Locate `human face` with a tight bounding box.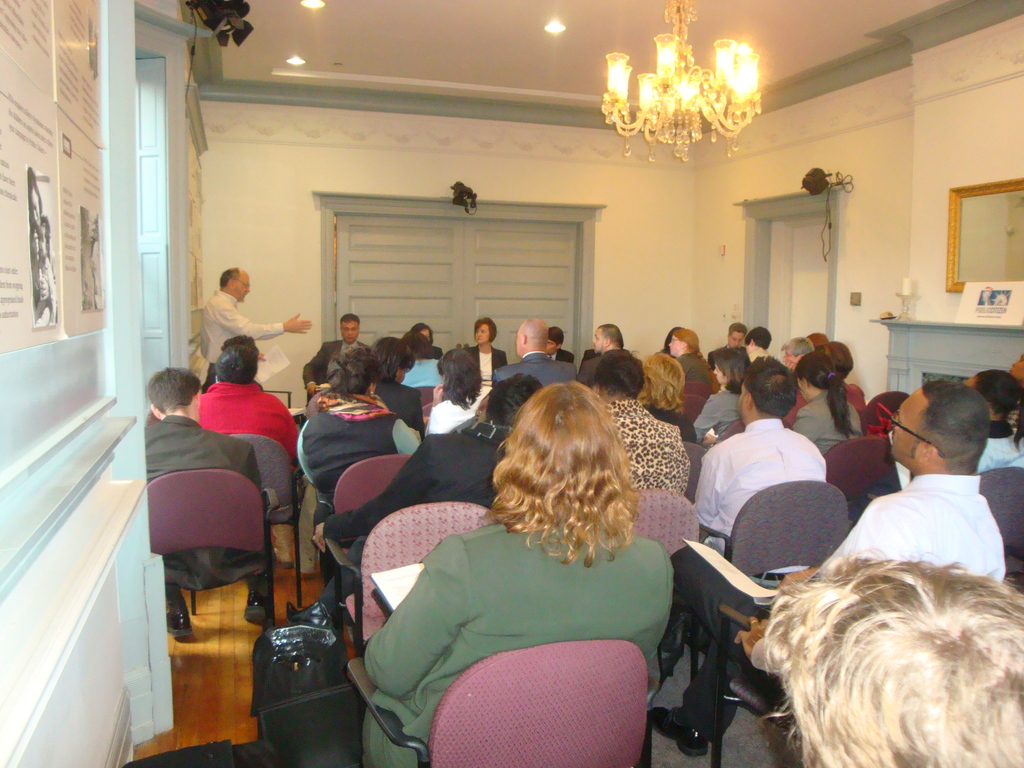
locate(339, 321, 357, 340).
